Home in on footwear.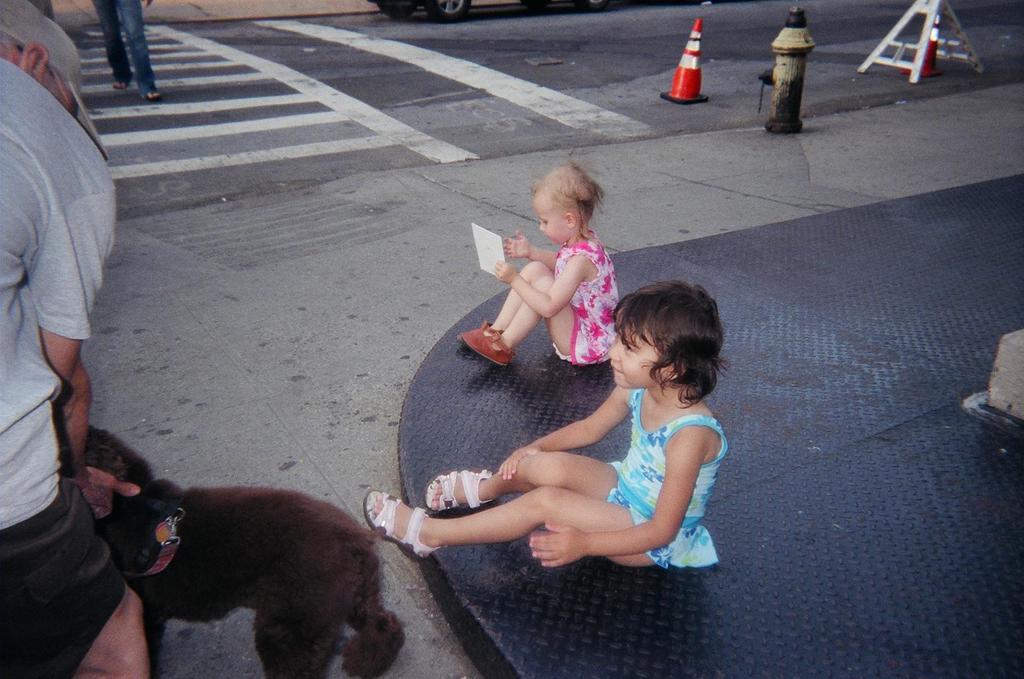
Homed in at <box>422,460,504,514</box>.
